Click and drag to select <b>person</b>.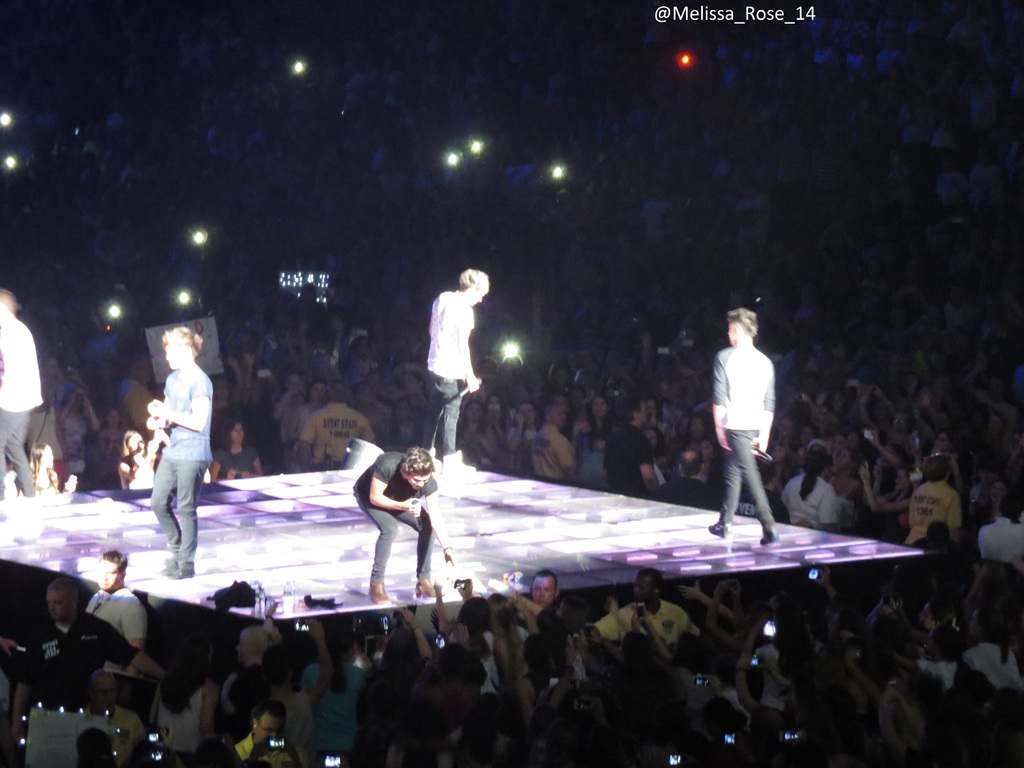
Selection: [360,446,448,611].
